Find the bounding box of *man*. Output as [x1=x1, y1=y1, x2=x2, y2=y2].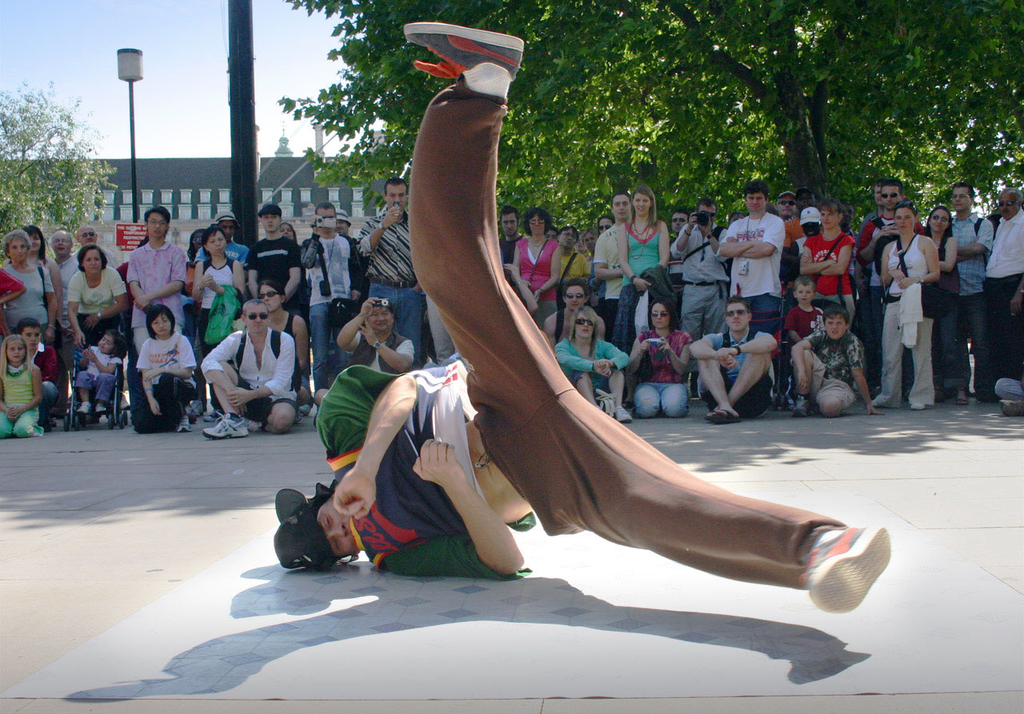
[x1=354, y1=175, x2=434, y2=366].
